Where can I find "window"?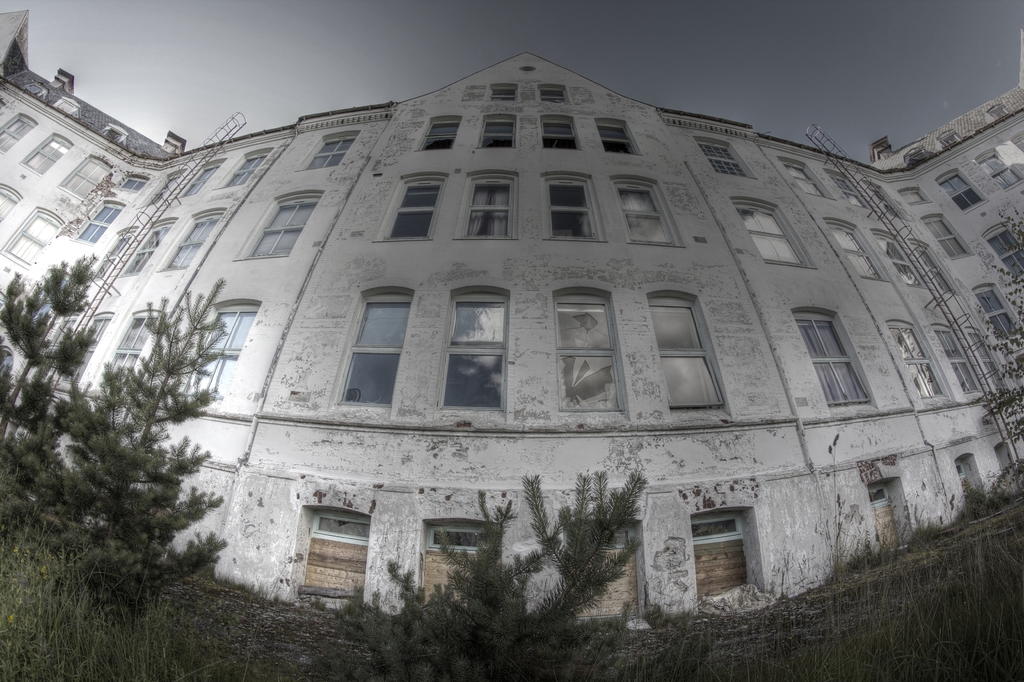
You can find it at {"x1": 543, "y1": 114, "x2": 582, "y2": 151}.
